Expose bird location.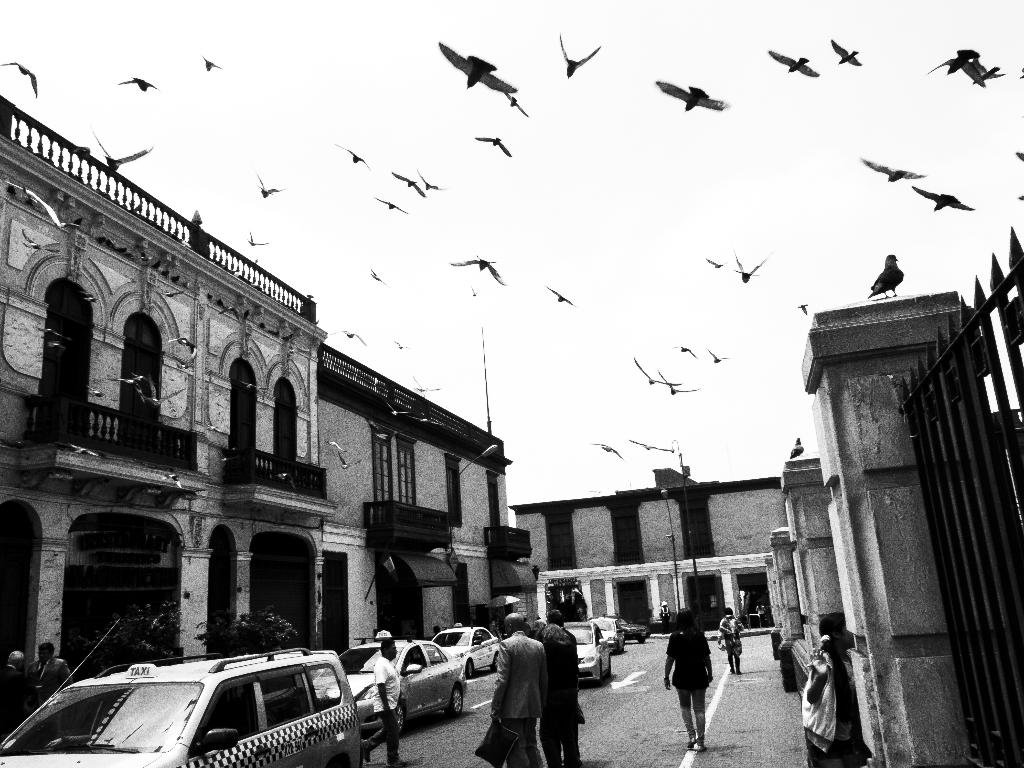
Exposed at {"left": 471, "top": 130, "right": 512, "bottom": 167}.
